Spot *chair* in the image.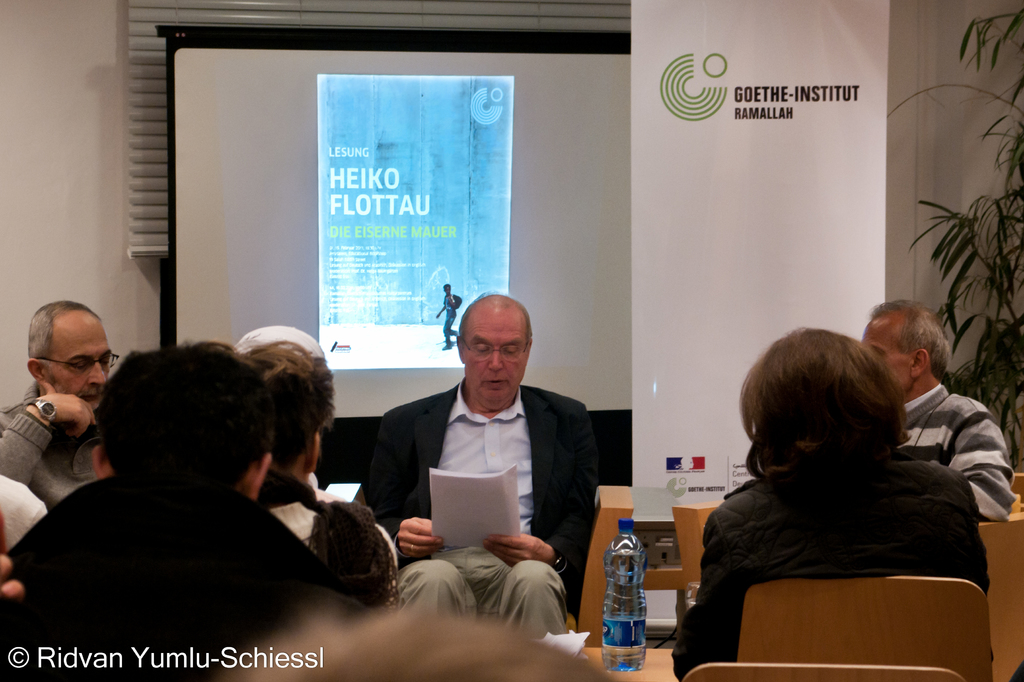
*chair* found at <bbox>685, 659, 957, 681</bbox>.
